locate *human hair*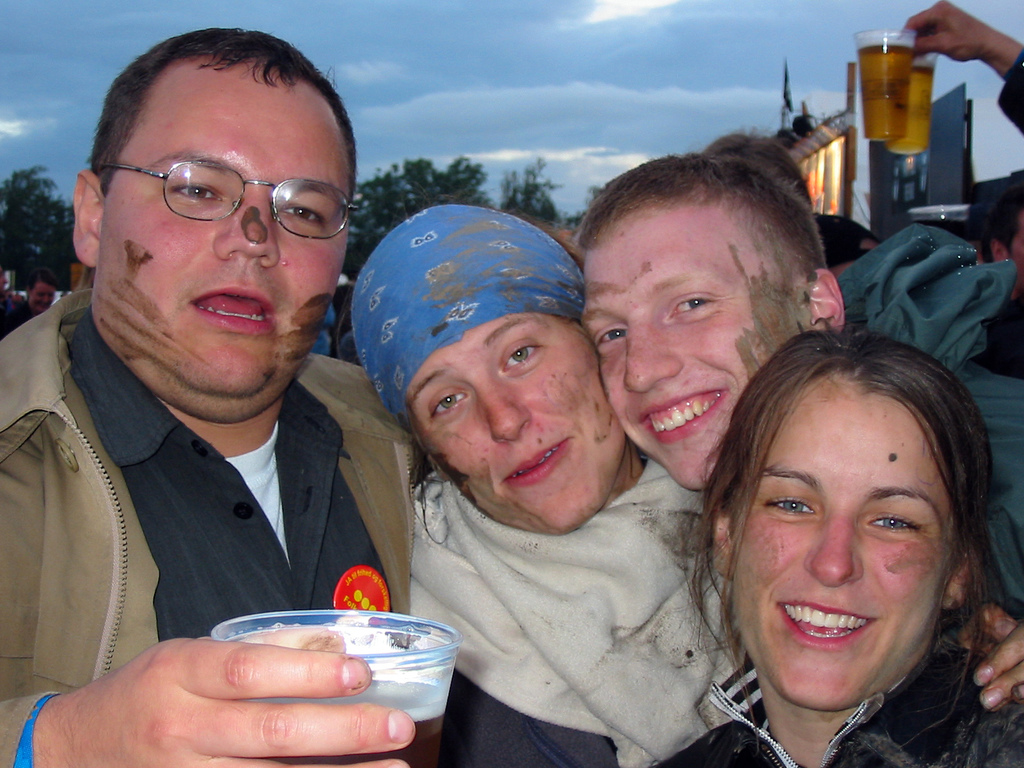
<bbox>705, 124, 816, 209</bbox>
